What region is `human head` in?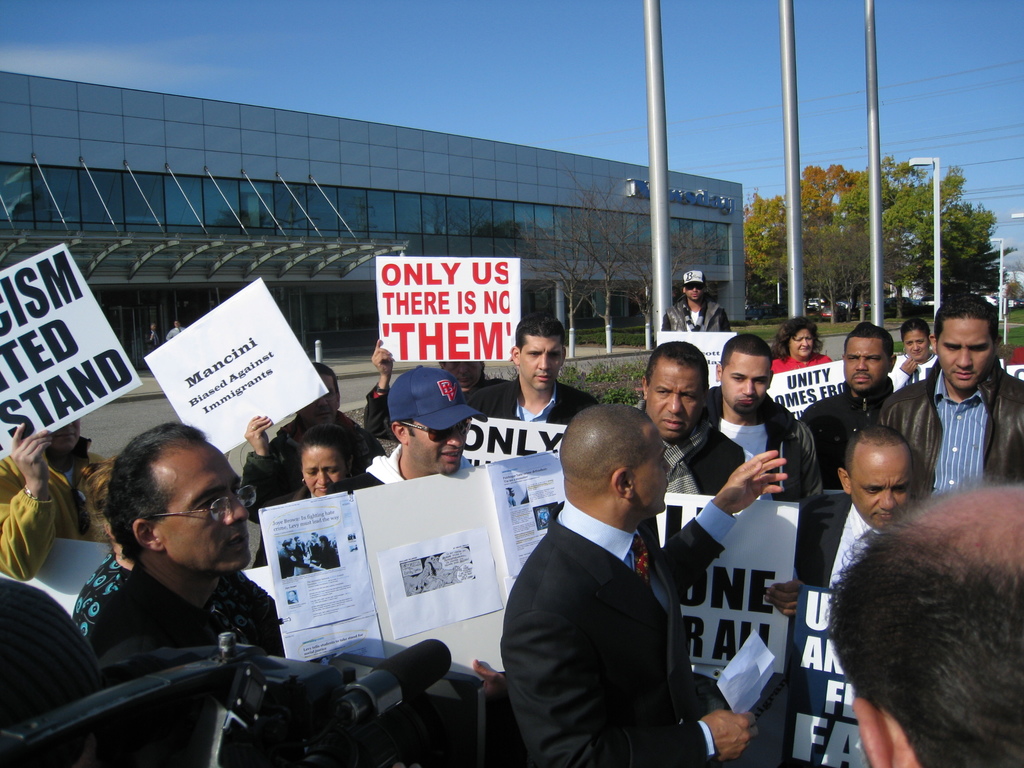
detection(933, 295, 1004, 389).
